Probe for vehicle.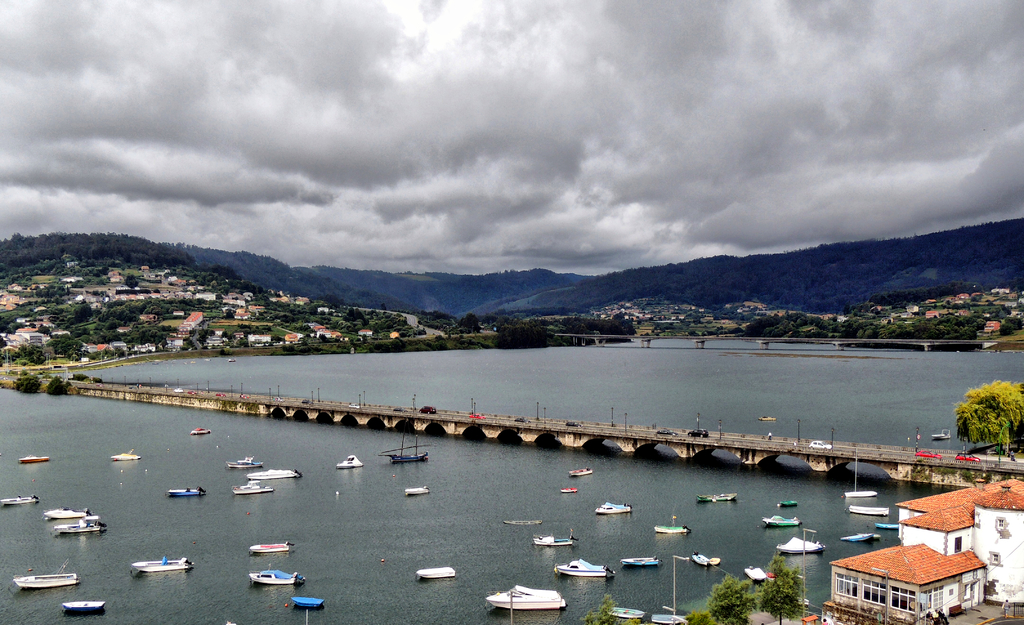
Probe result: select_region(335, 451, 362, 472).
